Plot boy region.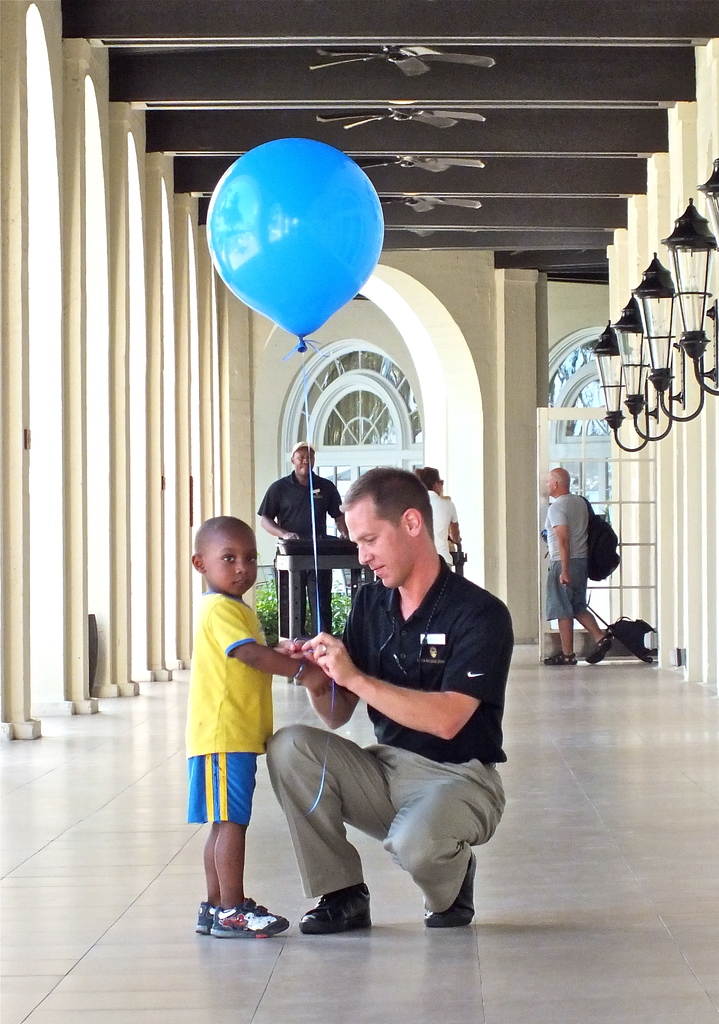
Plotted at region(168, 503, 316, 940).
